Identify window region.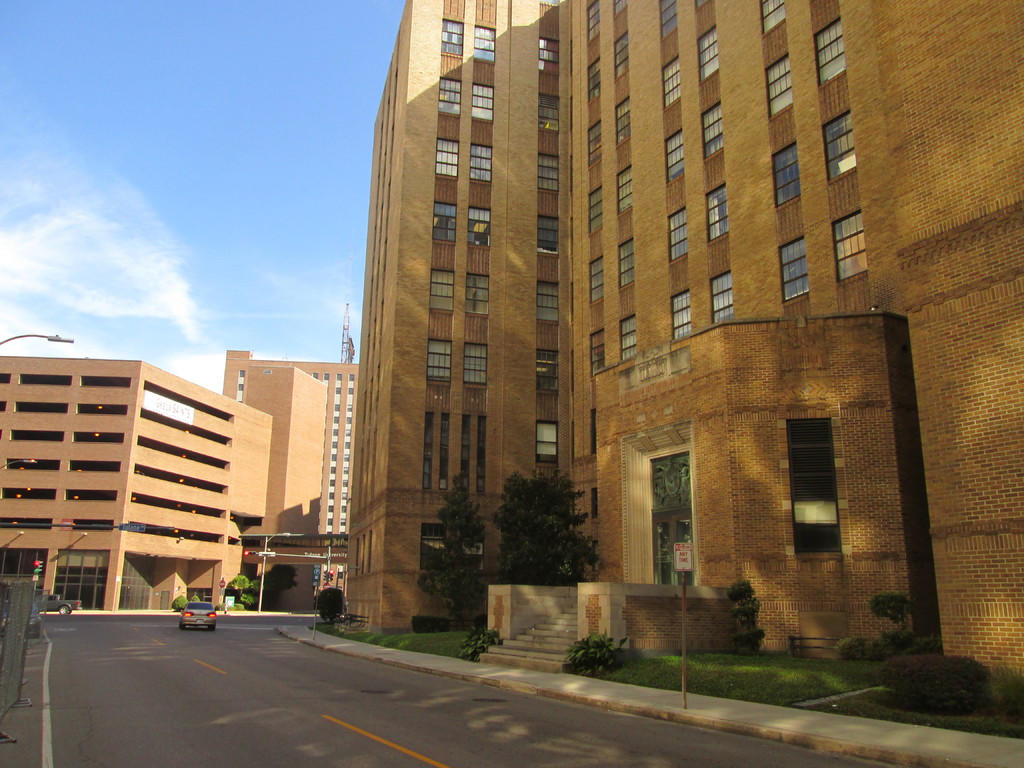
Region: <box>611,0,625,17</box>.
